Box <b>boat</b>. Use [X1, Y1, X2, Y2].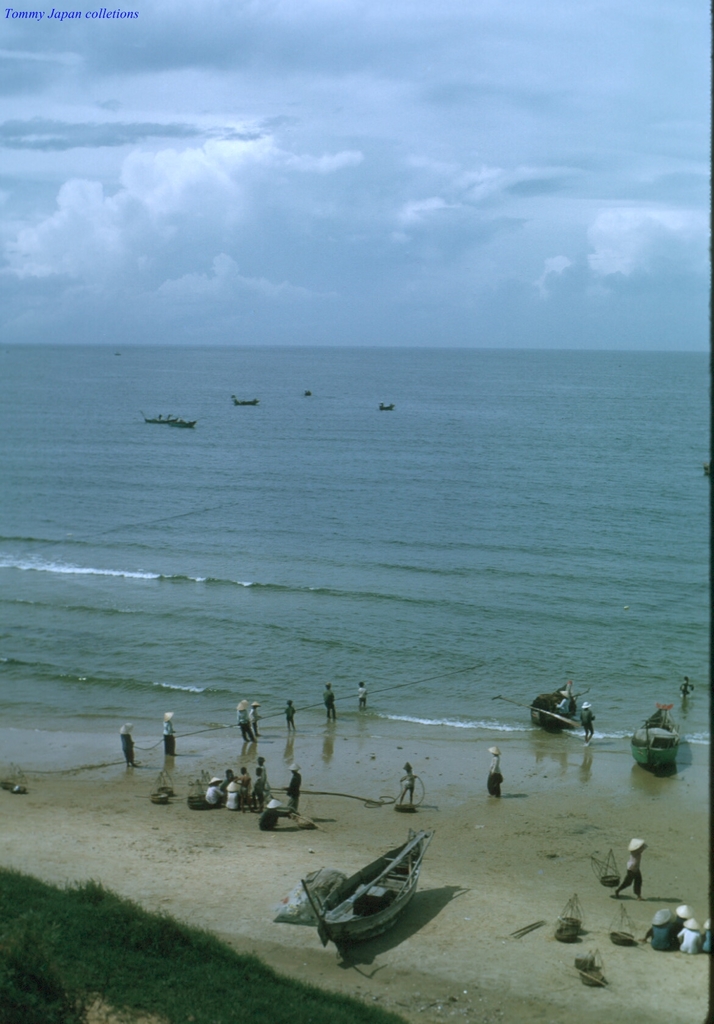
[280, 831, 452, 945].
